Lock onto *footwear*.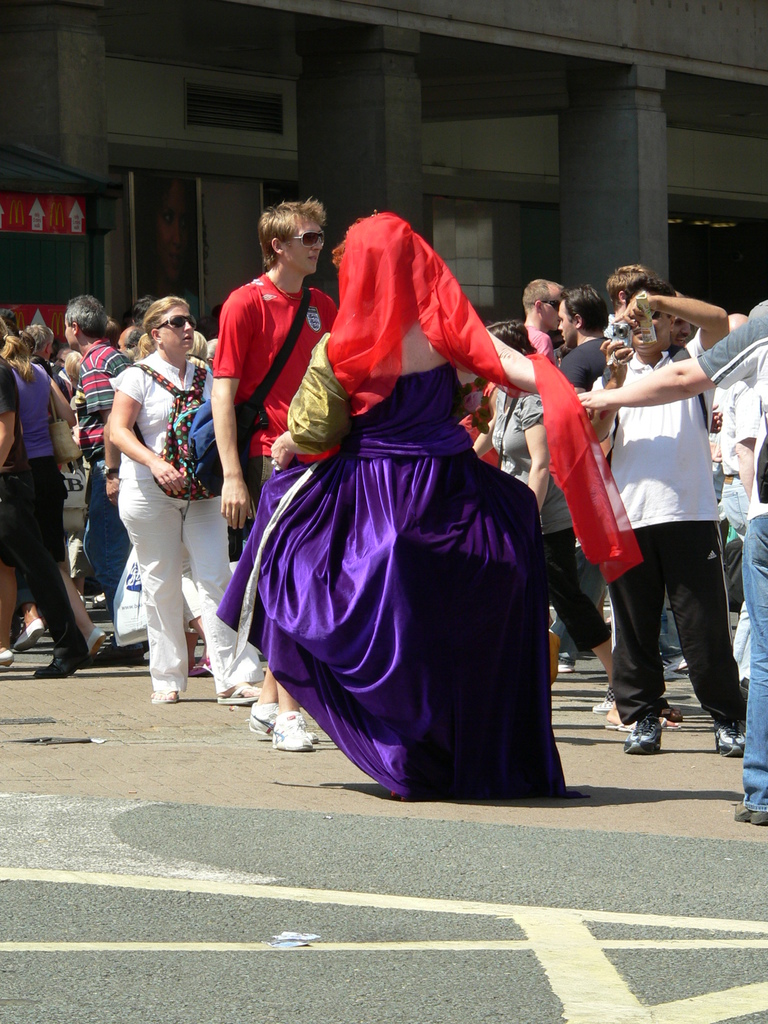
Locked: rect(9, 620, 45, 650).
